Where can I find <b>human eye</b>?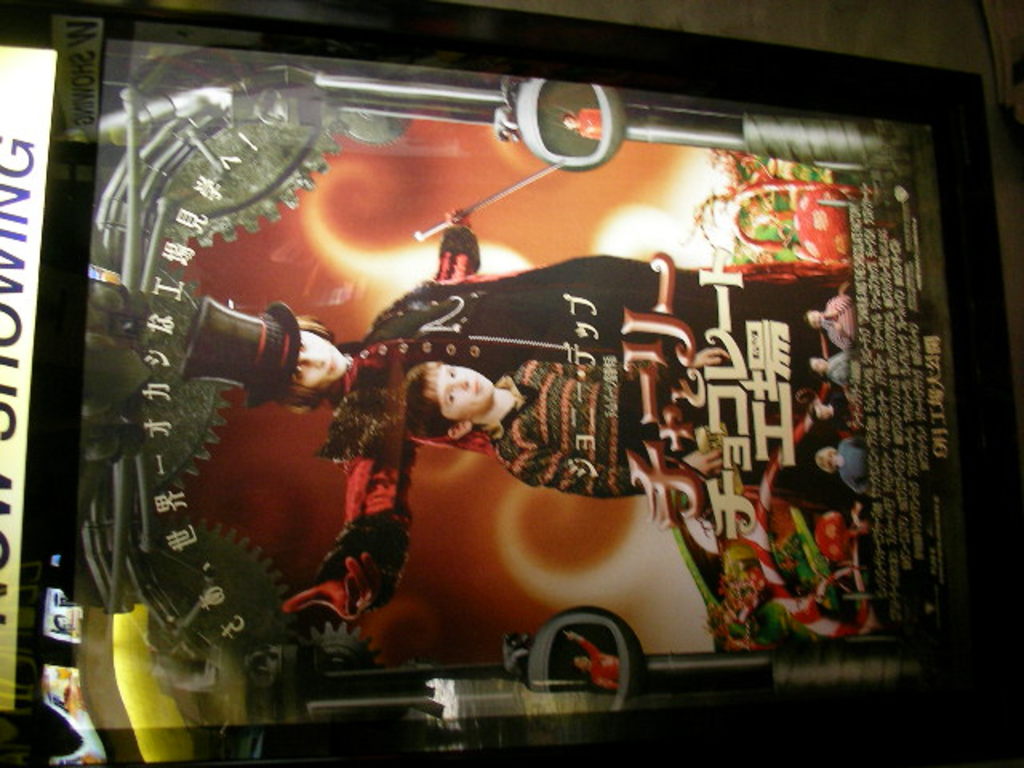
You can find it at (296, 338, 307, 352).
